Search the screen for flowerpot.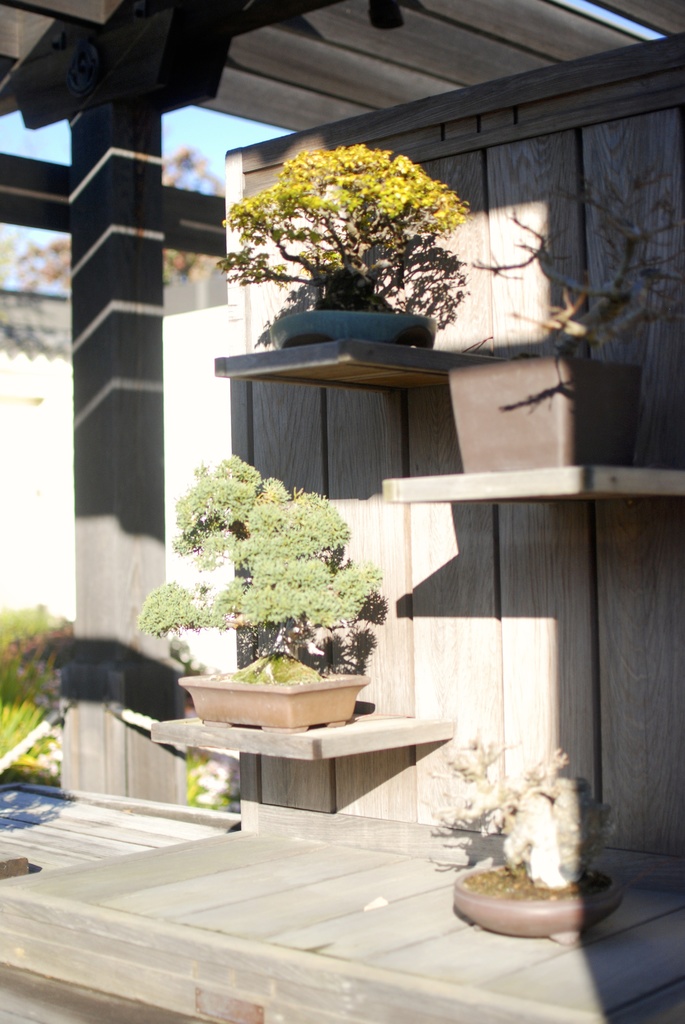
Found at {"left": 178, "top": 669, "right": 370, "bottom": 735}.
